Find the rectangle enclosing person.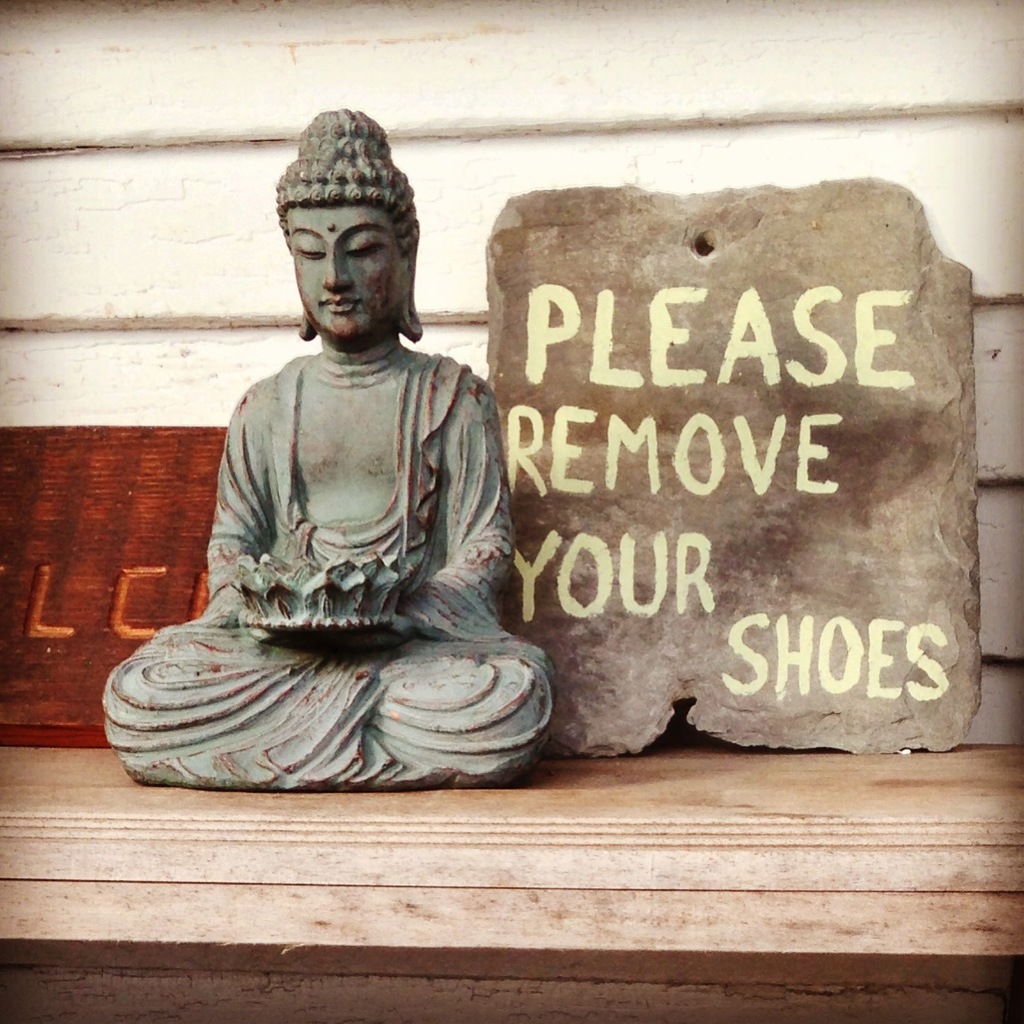
bbox=[107, 148, 567, 807].
